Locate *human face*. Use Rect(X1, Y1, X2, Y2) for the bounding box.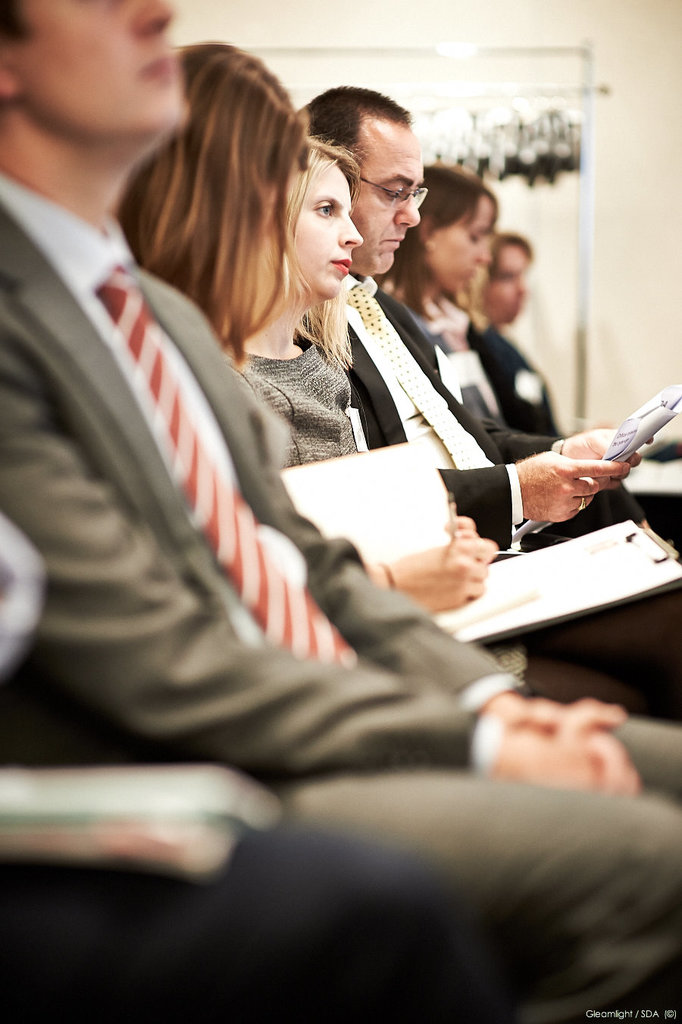
Rect(484, 244, 525, 320).
